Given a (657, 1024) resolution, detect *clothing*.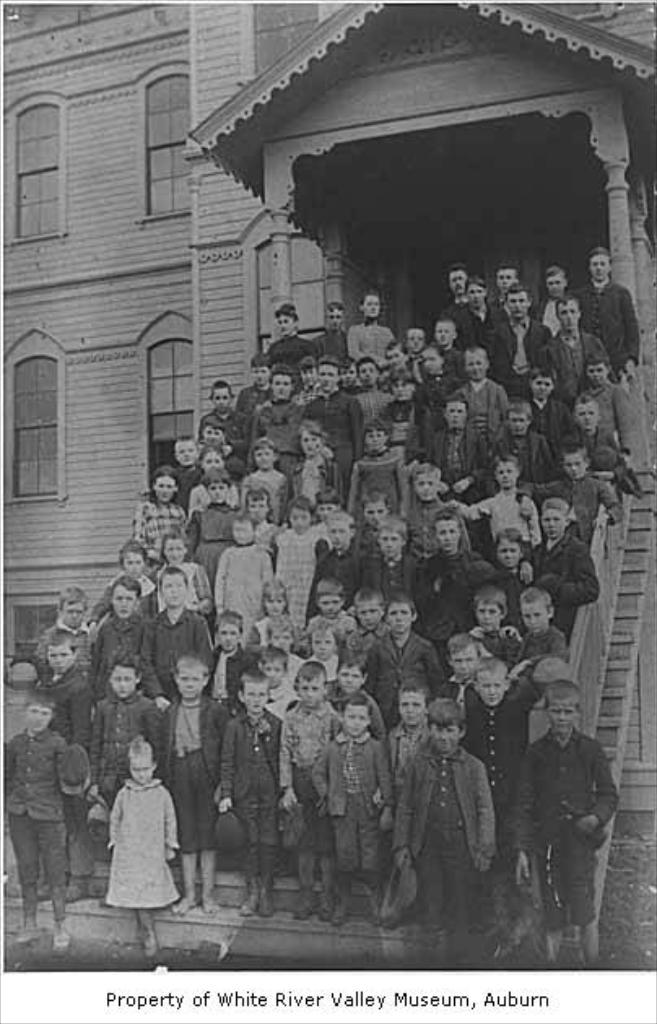
bbox(41, 679, 93, 744).
